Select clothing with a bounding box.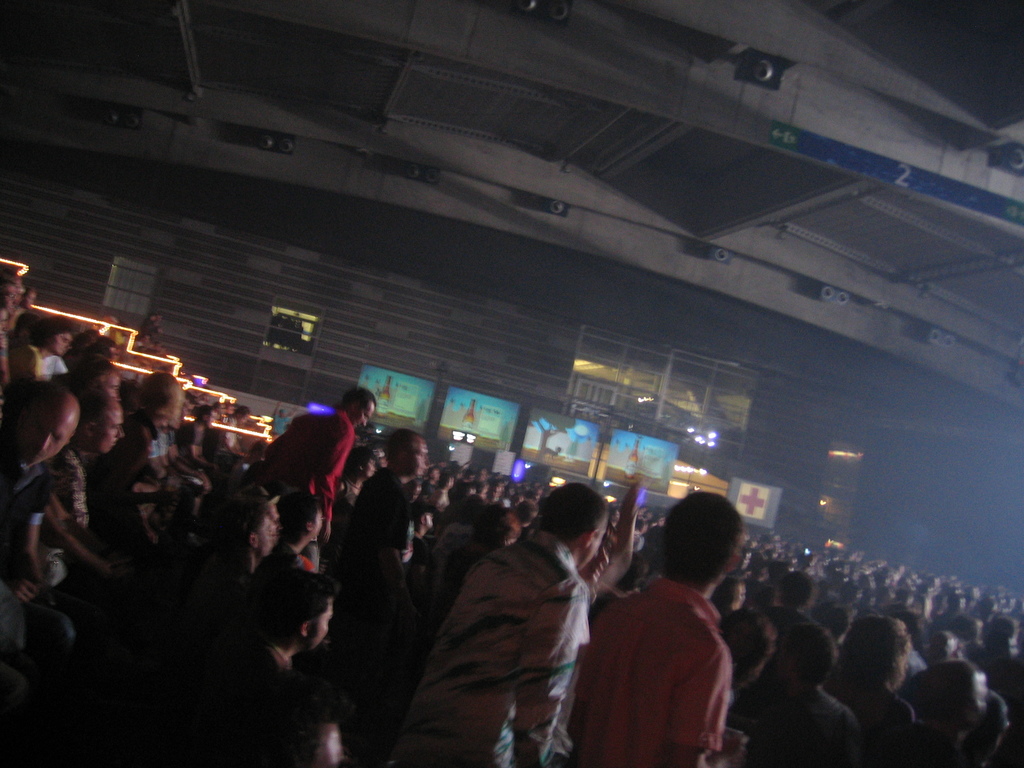
bbox=[392, 500, 594, 767].
